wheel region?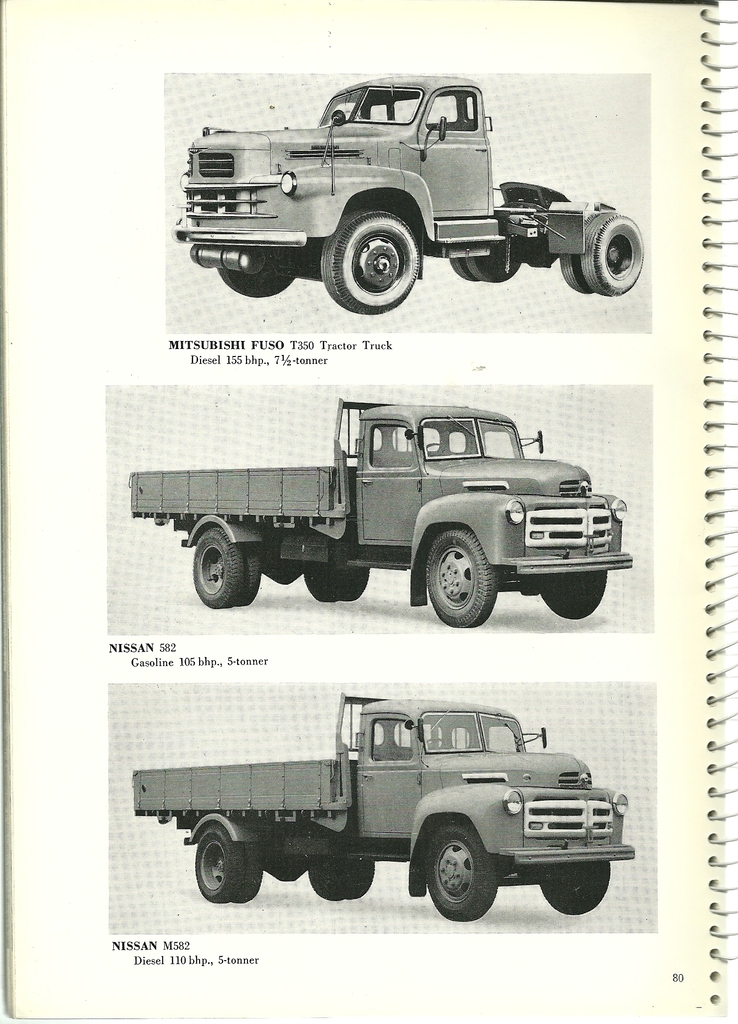
box=[191, 525, 258, 616]
